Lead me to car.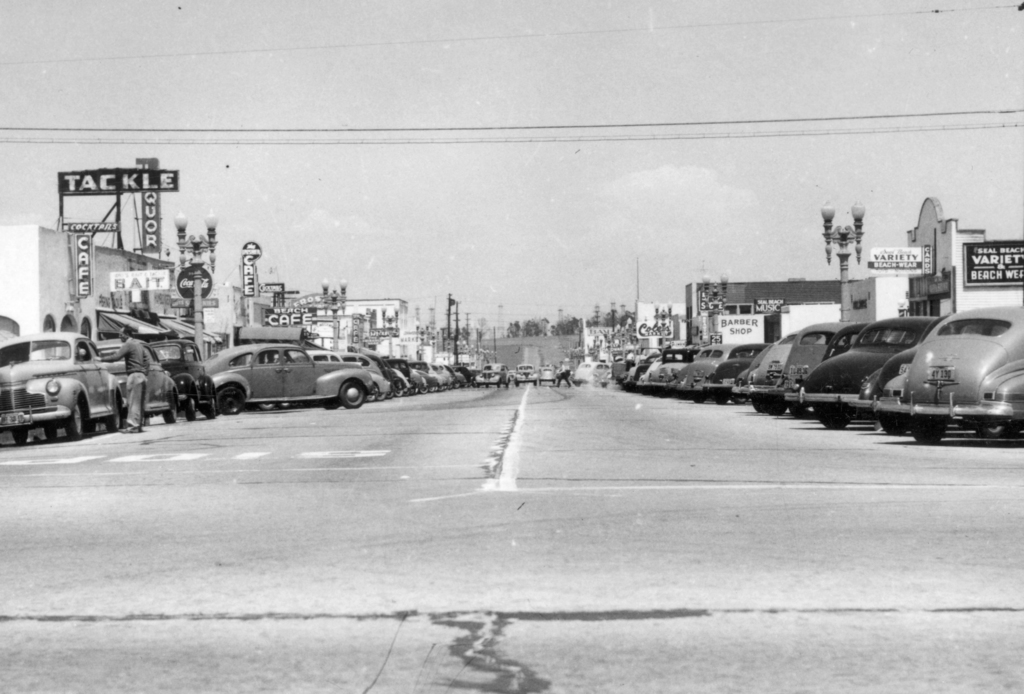
Lead to <region>701, 341, 771, 401</region>.
